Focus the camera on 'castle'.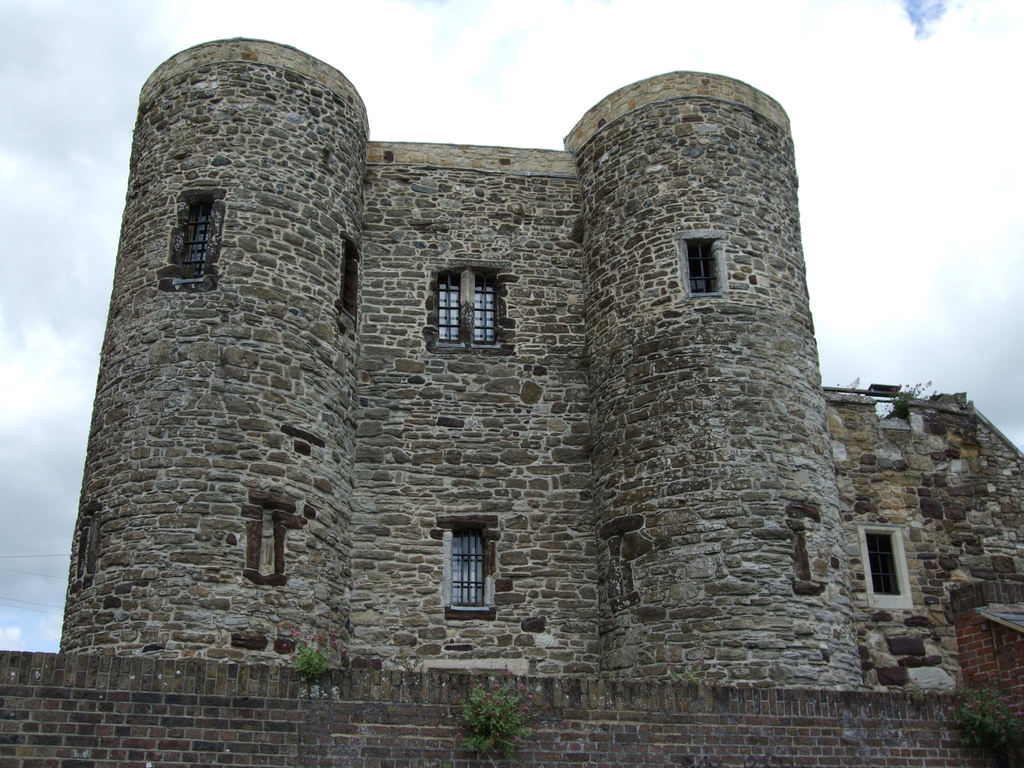
Focus region: 0,18,1016,728.
